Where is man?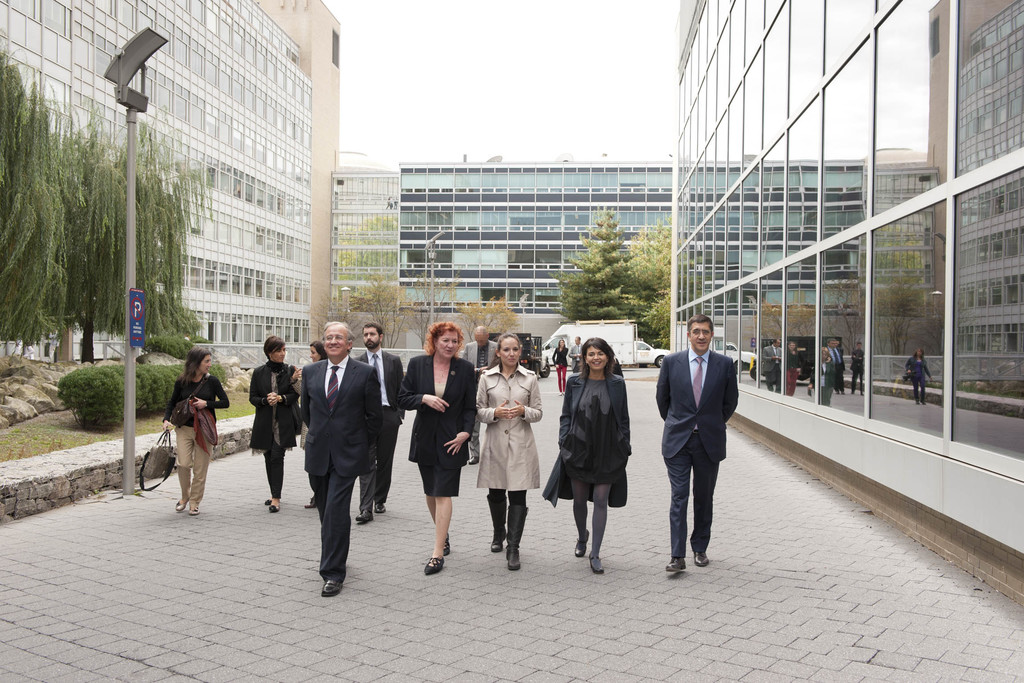
[458,323,499,465].
